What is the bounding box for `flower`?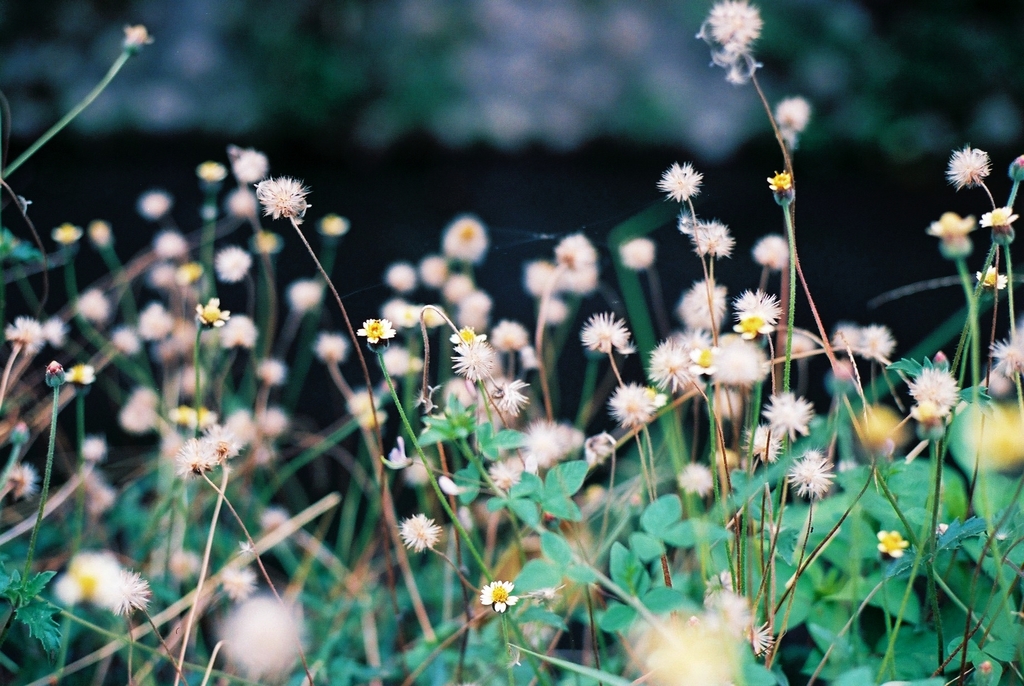
locate(976, 200, 1014, 253).
